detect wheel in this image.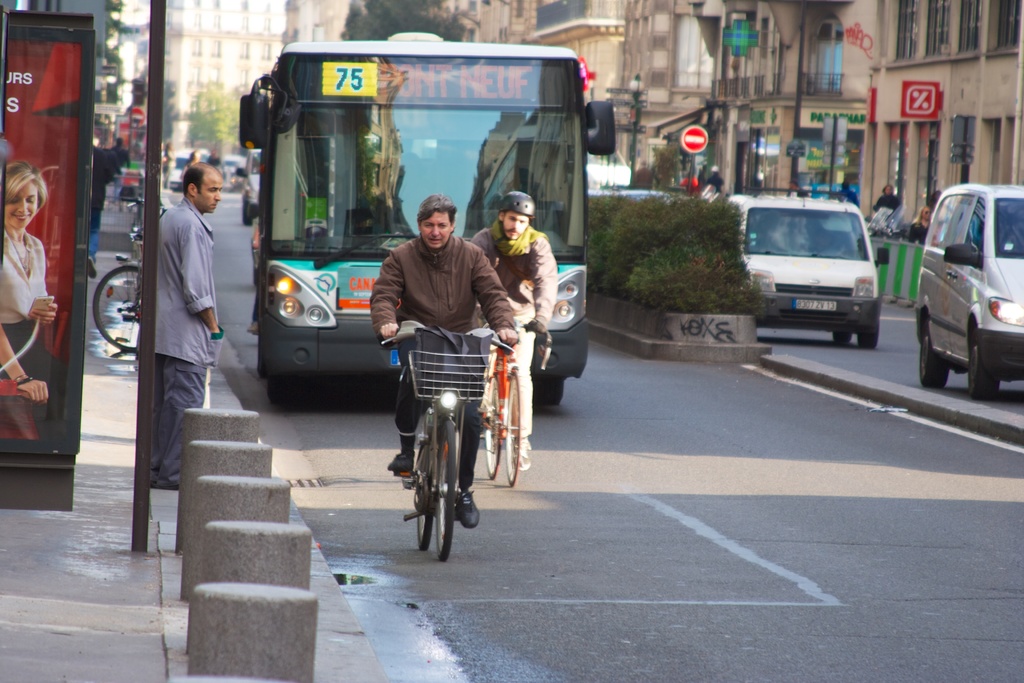
Detection: 971,330,1002,401.
